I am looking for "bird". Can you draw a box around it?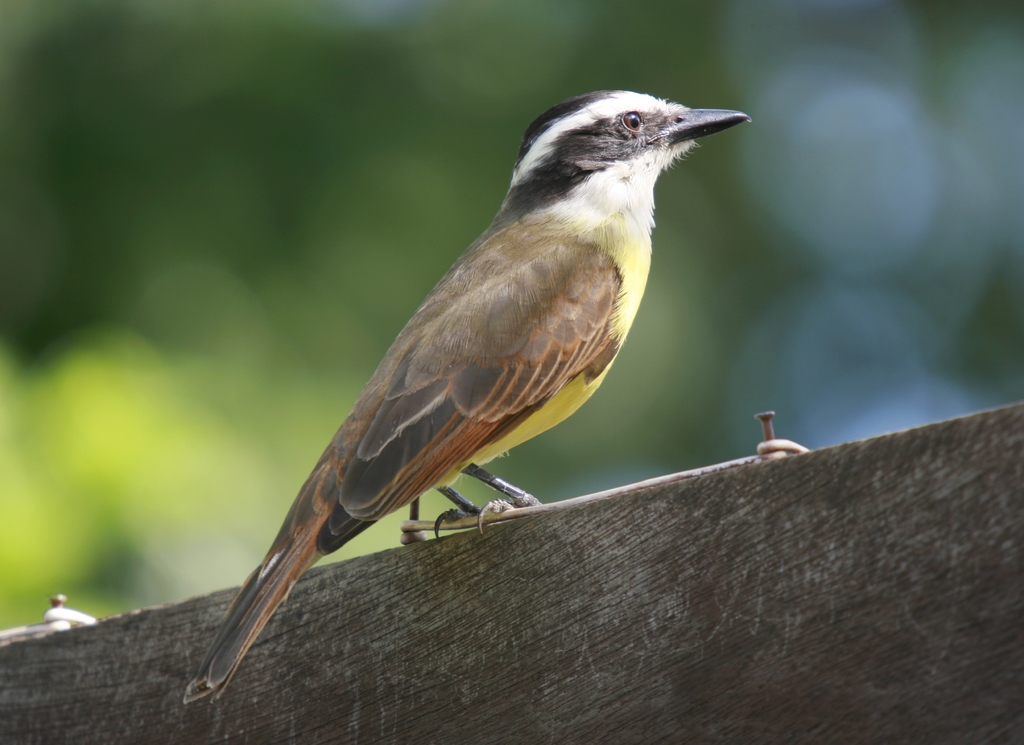
Sure, the bounding box is bbox=[183, 100, 742, 689].
